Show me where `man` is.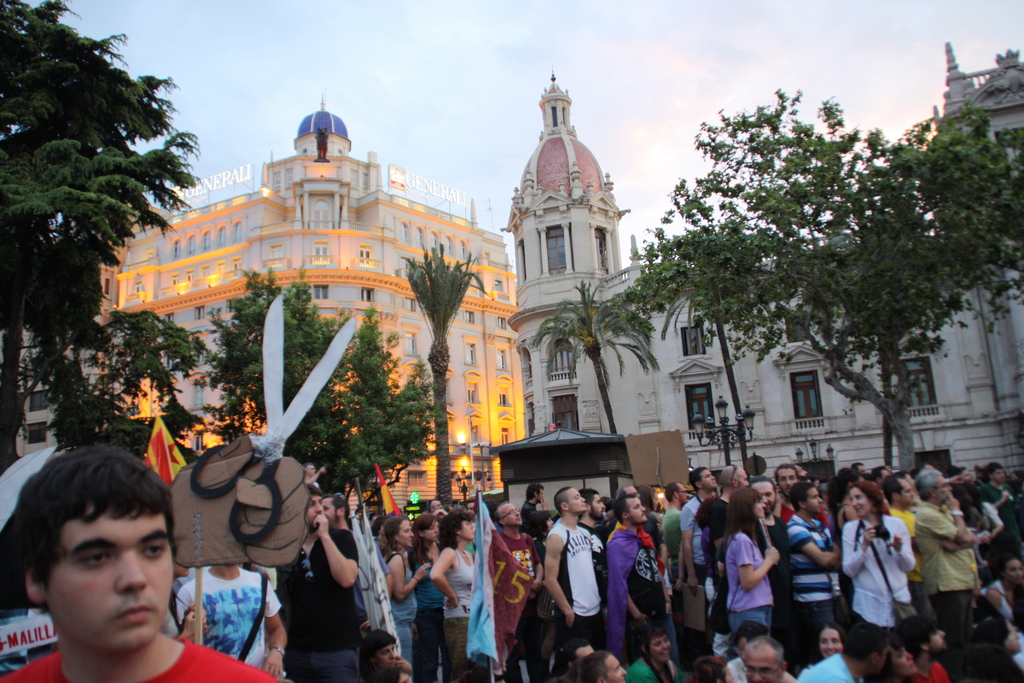
`man` is at bbox=[890, 473, 924, 613].
